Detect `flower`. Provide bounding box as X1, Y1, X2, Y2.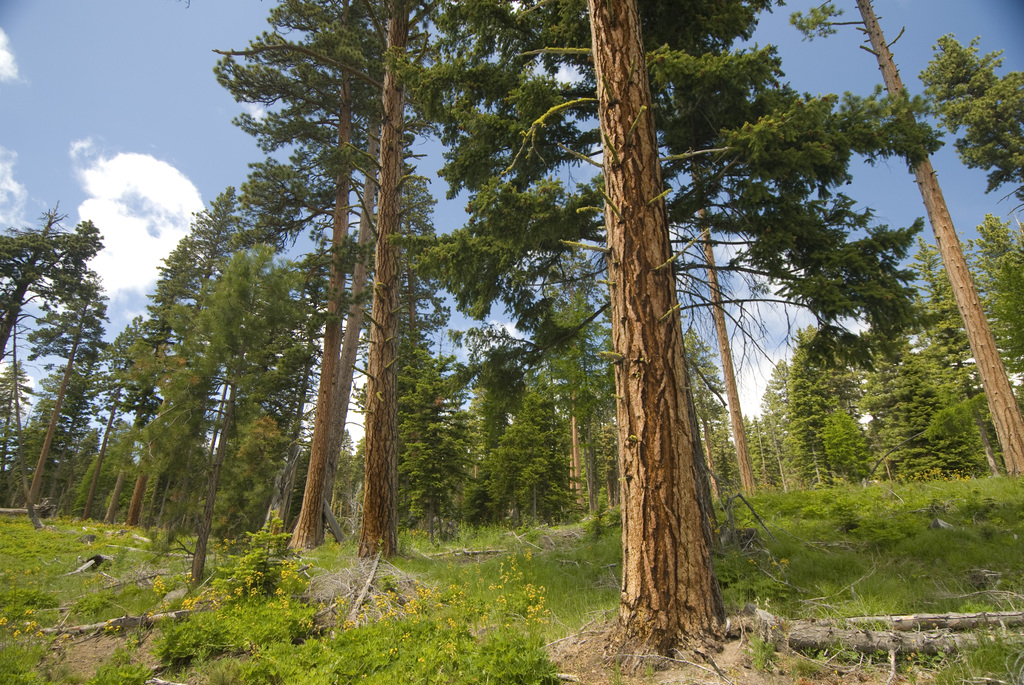
148, 572, 166, 595.
